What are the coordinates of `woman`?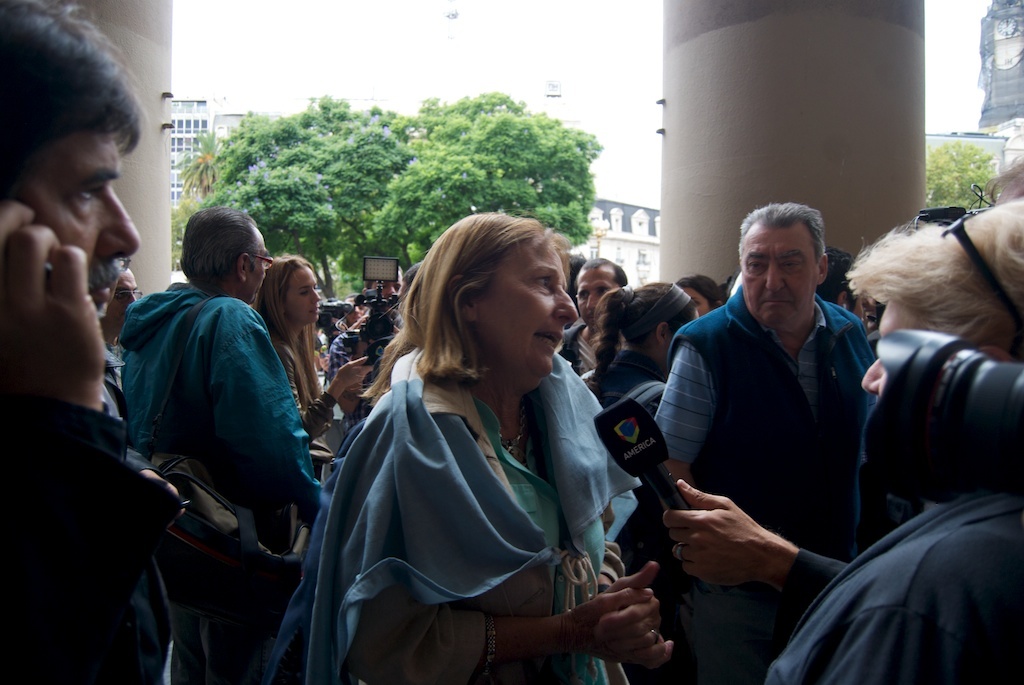
(x1=319, y1=209, x2=624, y2=684).
